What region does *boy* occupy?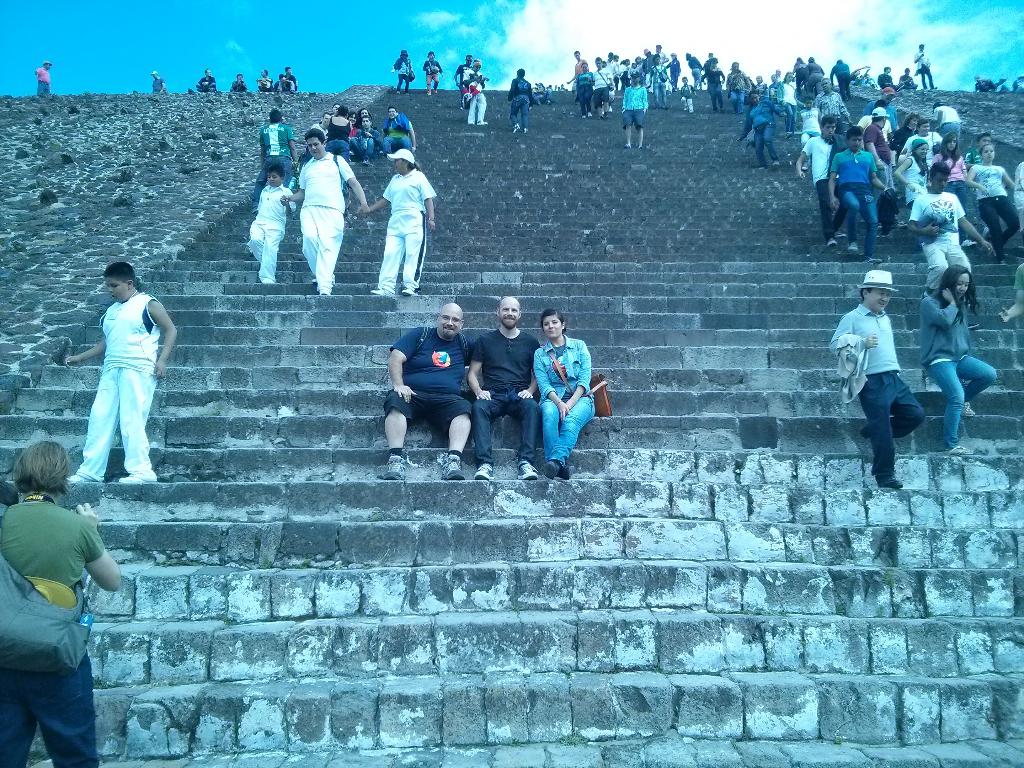
[243, 161, 297, 284].
